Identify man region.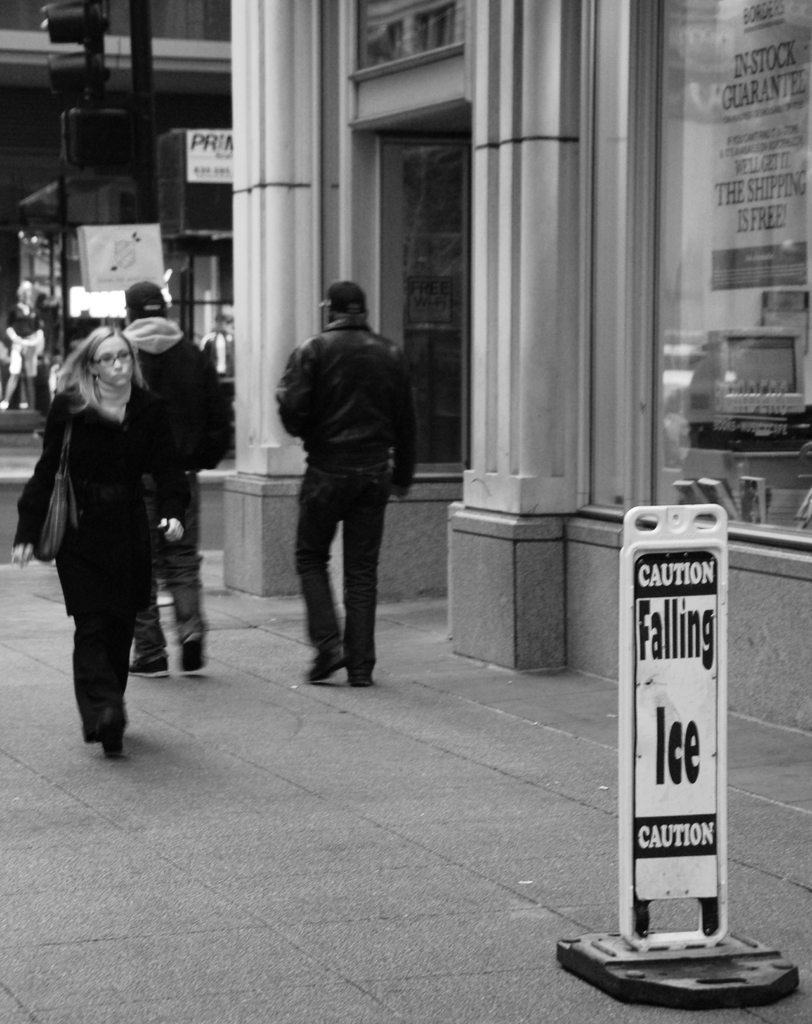
Region: locate(259, 266, 423, 704).
